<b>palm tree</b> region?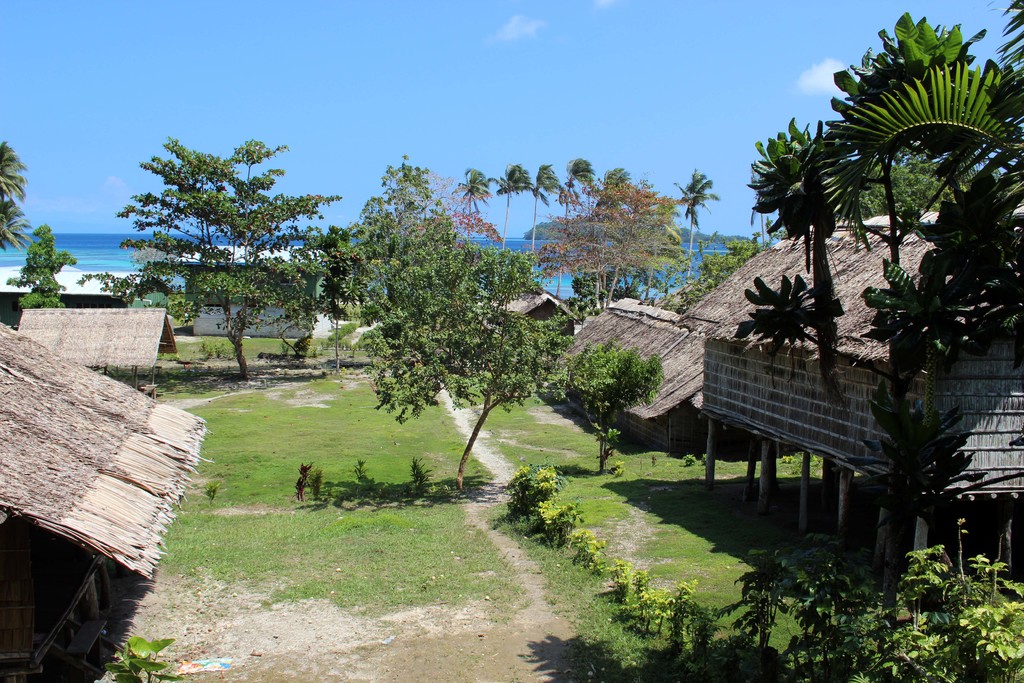
detection(839, 159, 925, 264)
